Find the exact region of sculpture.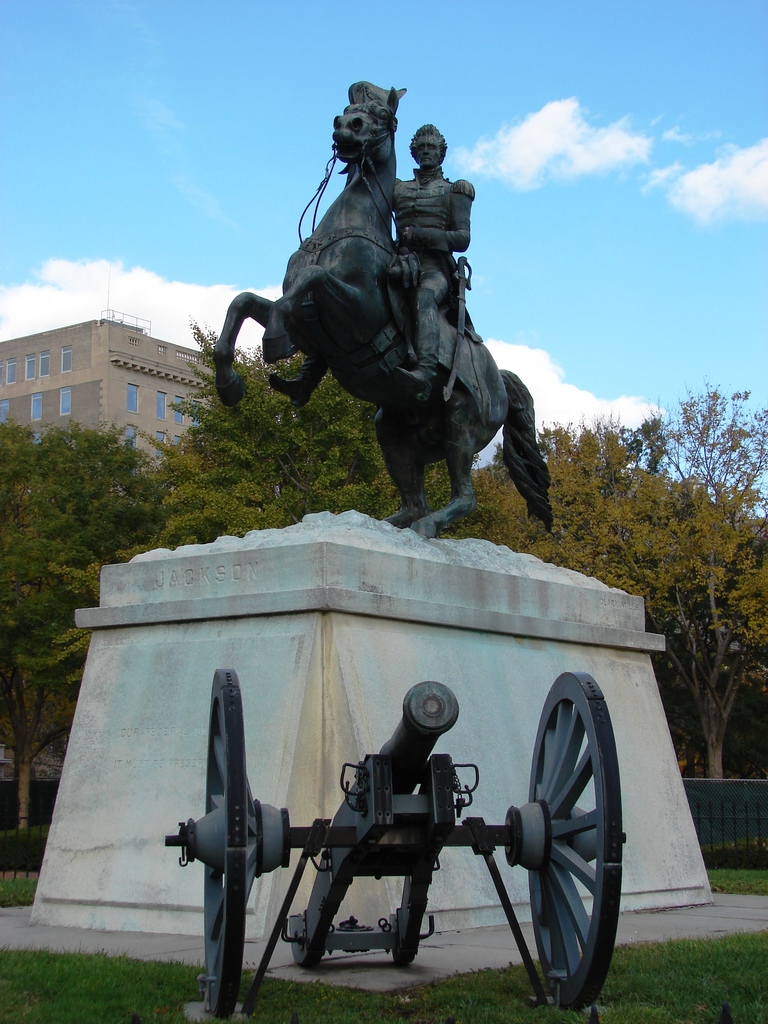
Exact region: (x1=193, y1=87, x2=552, y2=566).
